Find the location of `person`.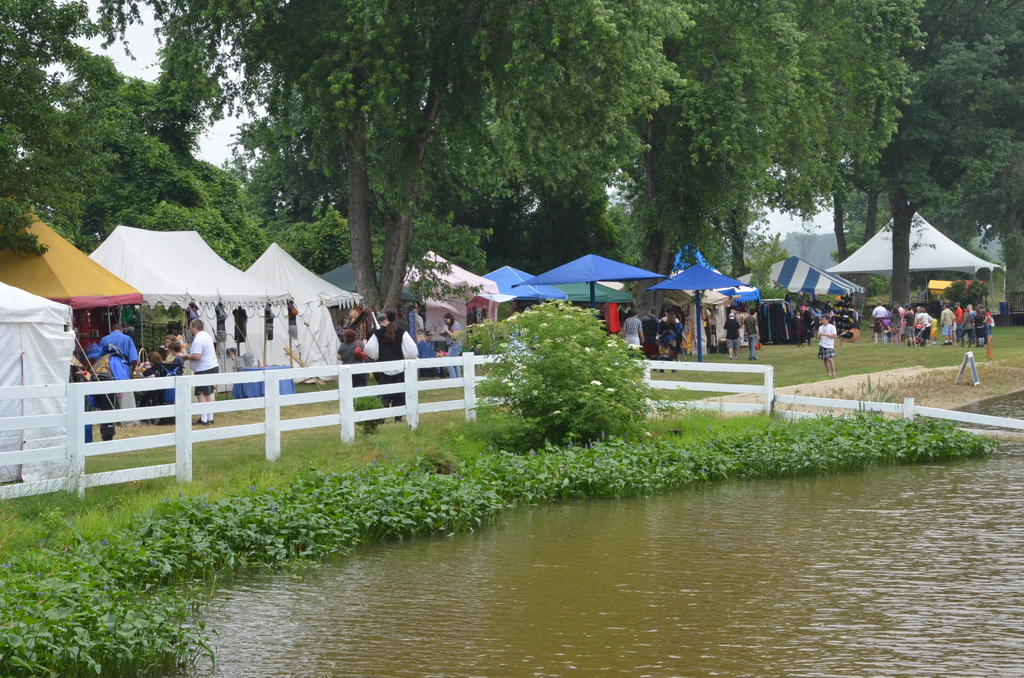
Location: BBox(146, 346, 175, 410).
